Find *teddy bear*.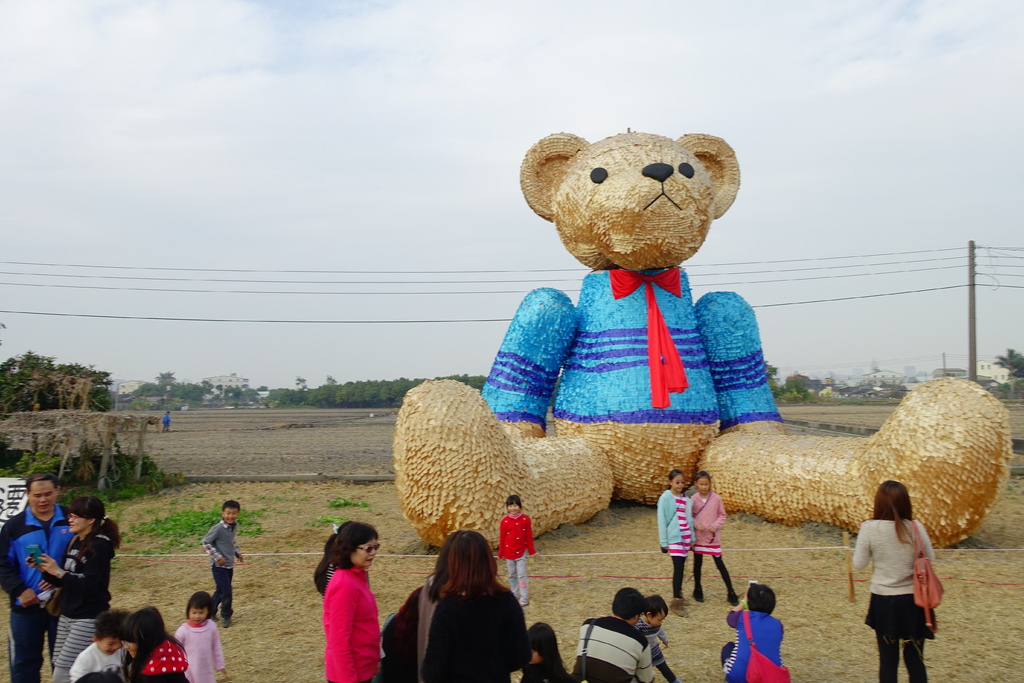
<box>390,126,1014,555</box>.
